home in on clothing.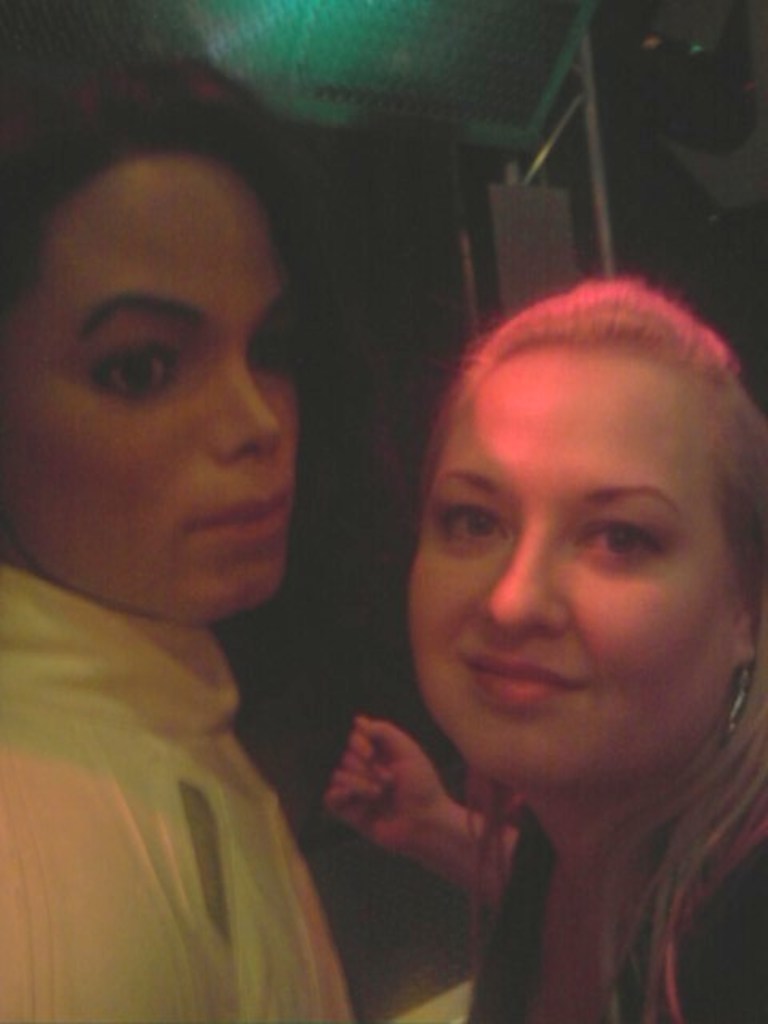
Homed in at locate(462, 739, 766, 1022).
